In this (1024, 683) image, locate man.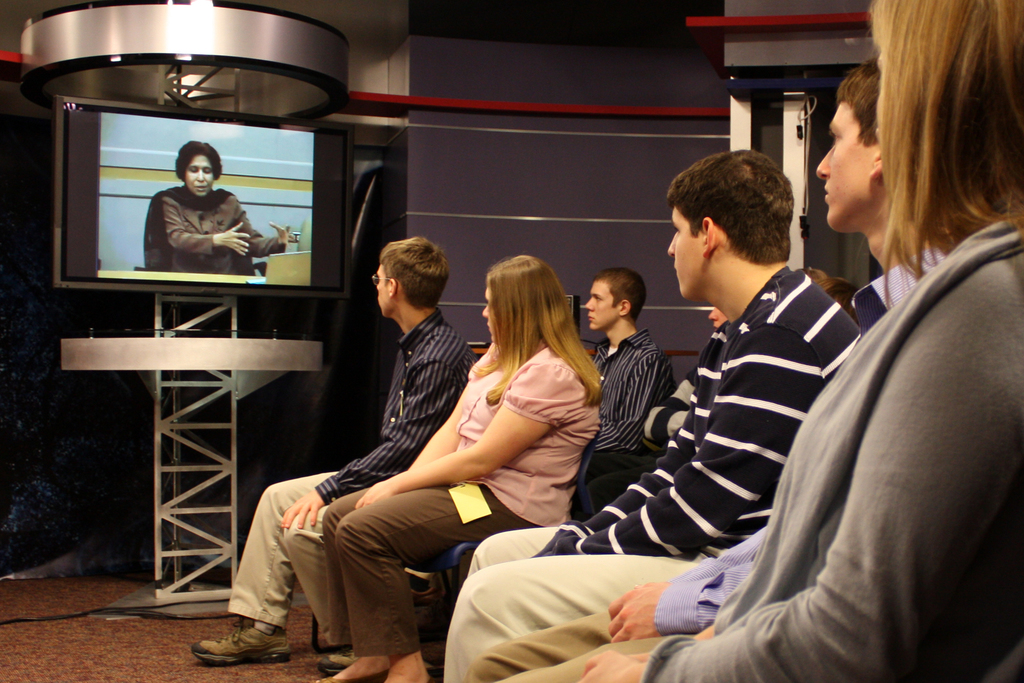
Bounding box: 189,238,477,677.
